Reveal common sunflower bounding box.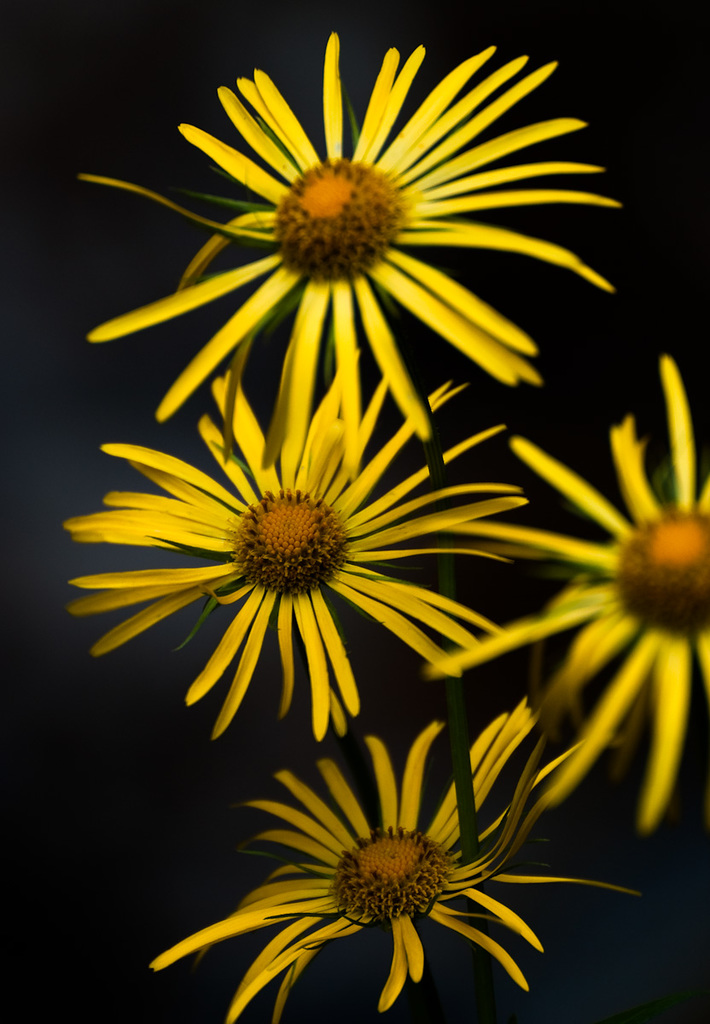
Revealed: locate(439, 352, 709, 810).
